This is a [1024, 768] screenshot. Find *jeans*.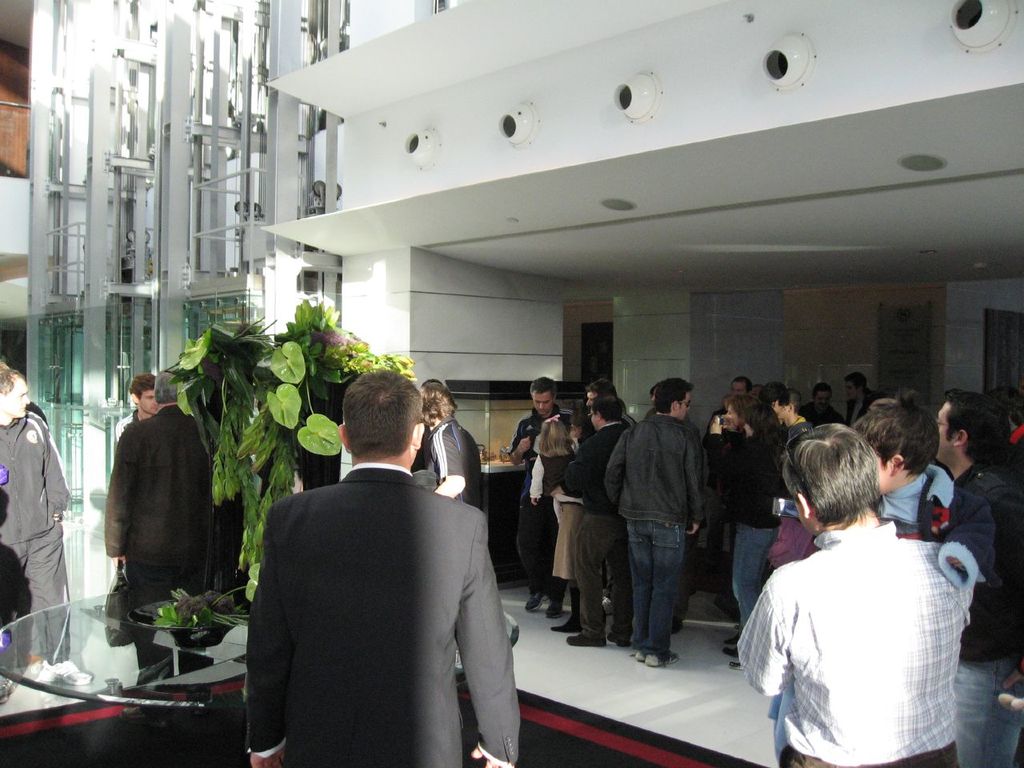
Bounding box: crop(739, 524, 775, 620).
